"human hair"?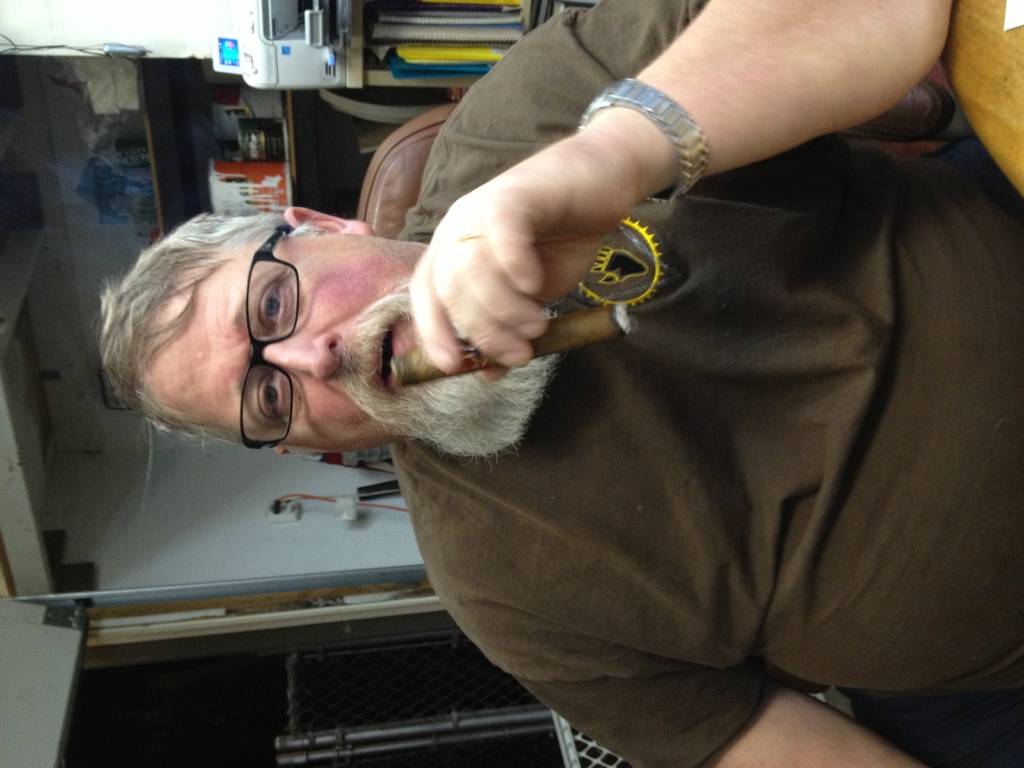
BBox(92, 211, 324, 513)
